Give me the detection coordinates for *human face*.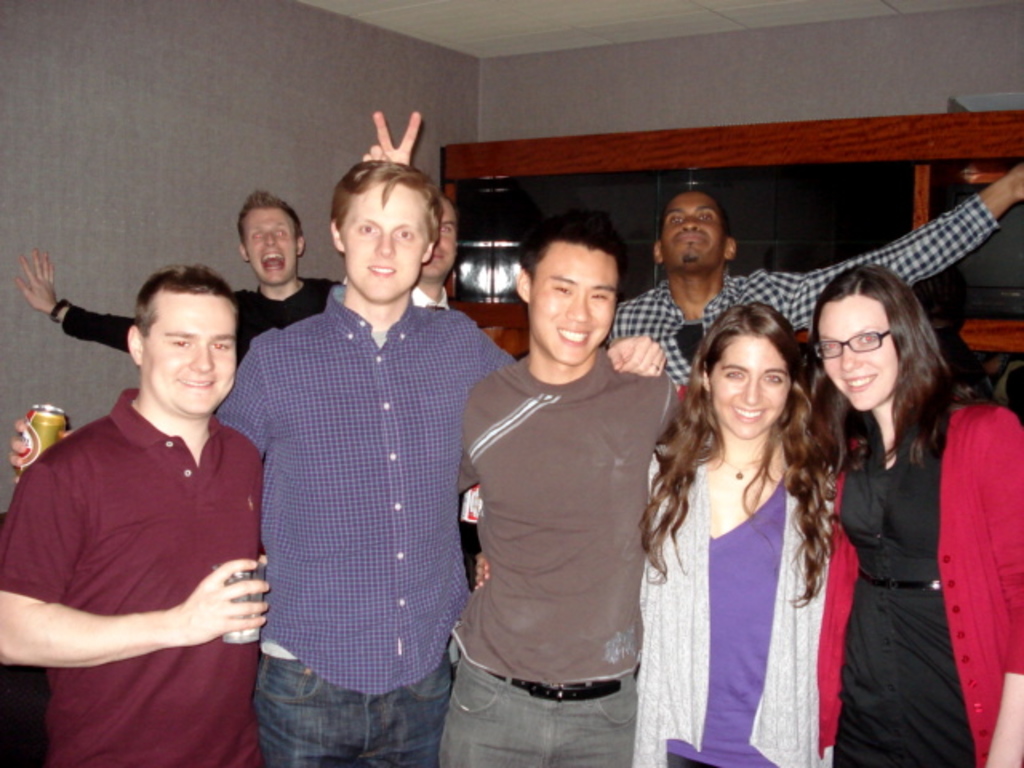
bbox(530, 245, 621, 365).
